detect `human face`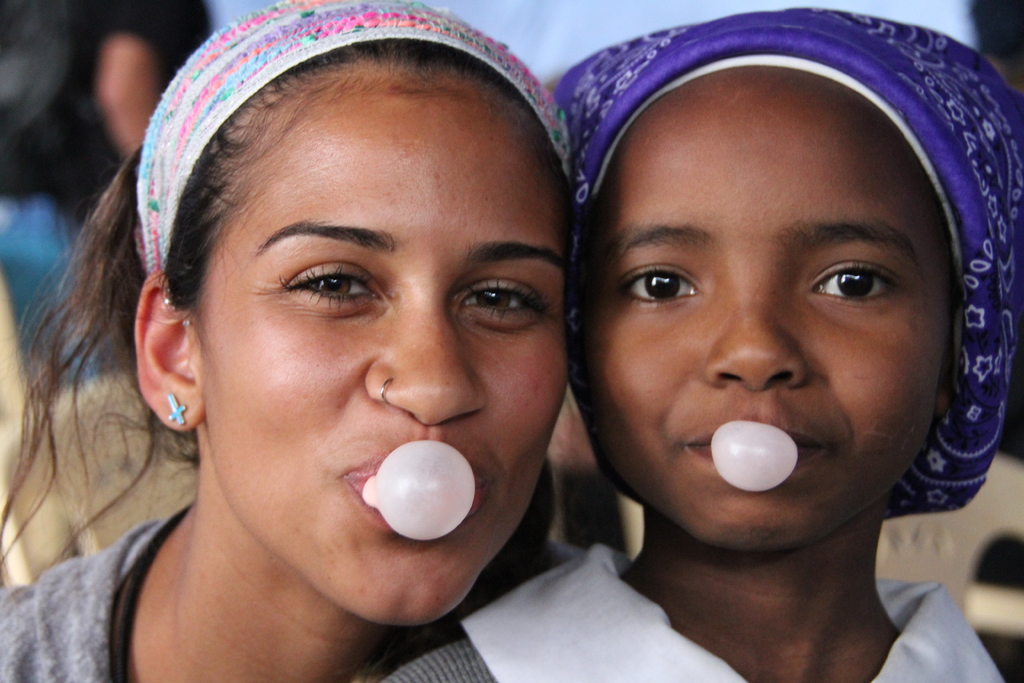
[204,79,571,627]
